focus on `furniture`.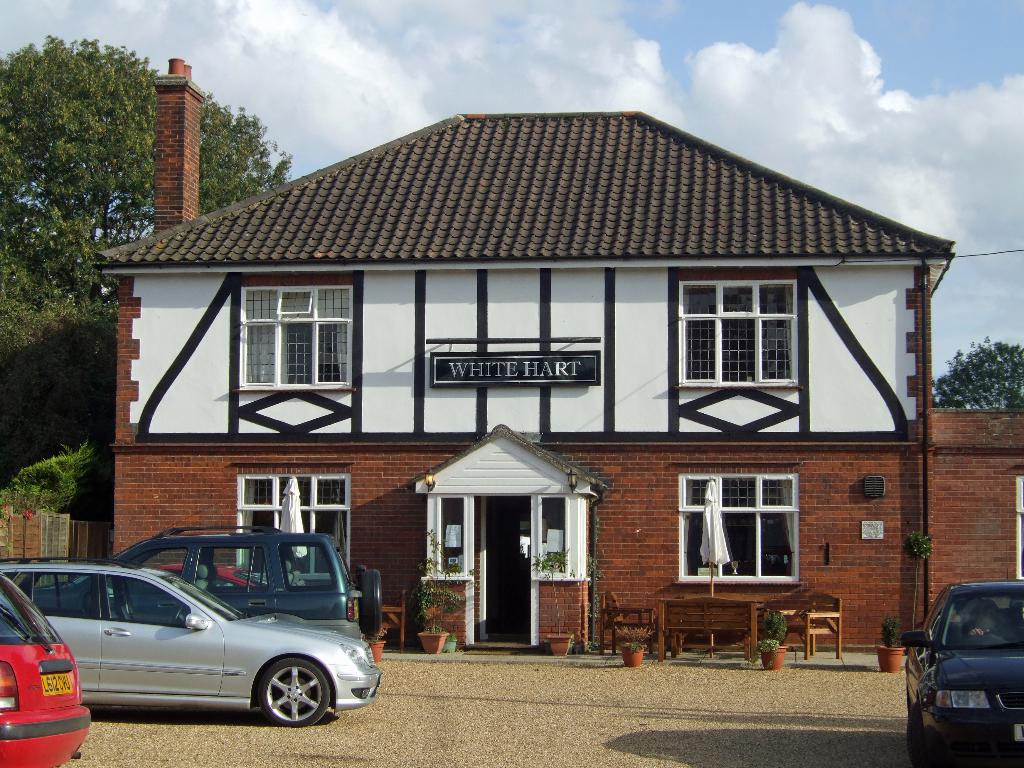
Focused at Rect(752, 588, 844, 658).
